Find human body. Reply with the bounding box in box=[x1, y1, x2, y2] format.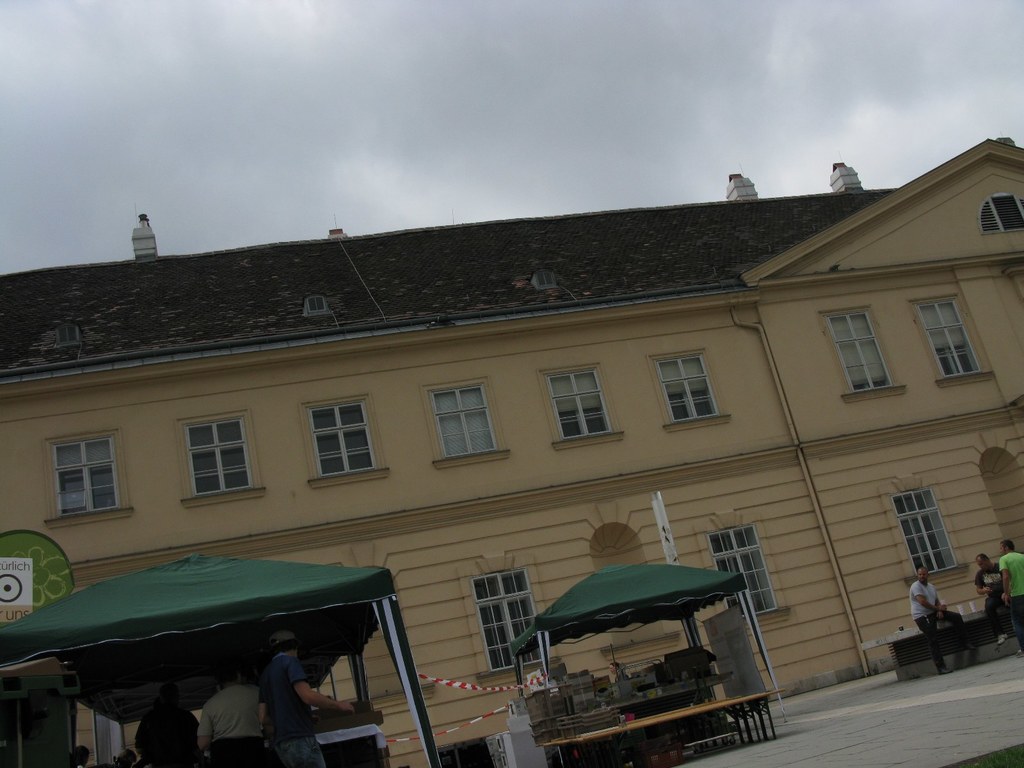
box=[259, 628, 358, 767].
